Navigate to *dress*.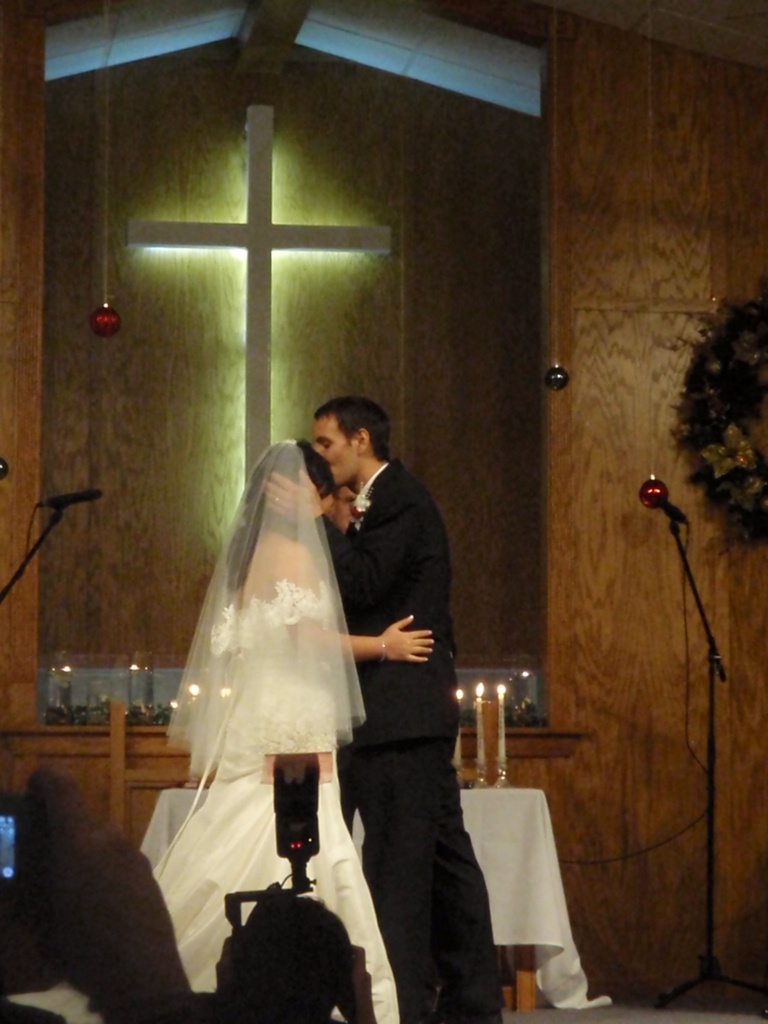
Navigation target: <region>10, 586, 403, 1023</region>.
